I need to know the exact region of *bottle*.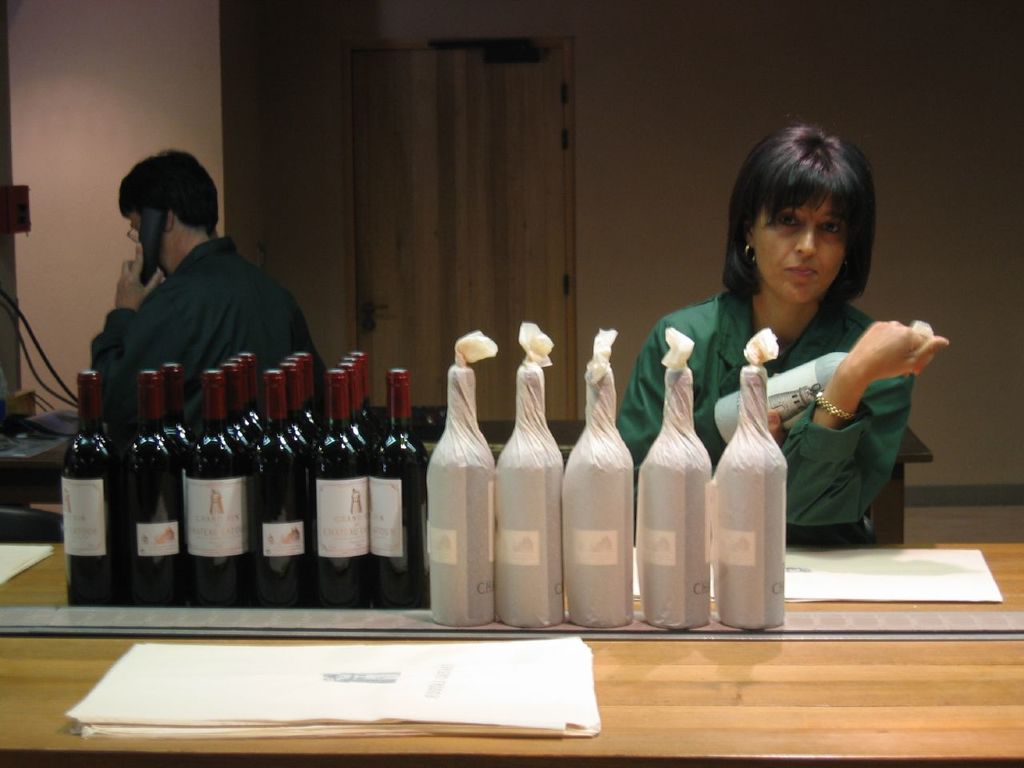
Region: select_region(237, 352, 267, 428).
